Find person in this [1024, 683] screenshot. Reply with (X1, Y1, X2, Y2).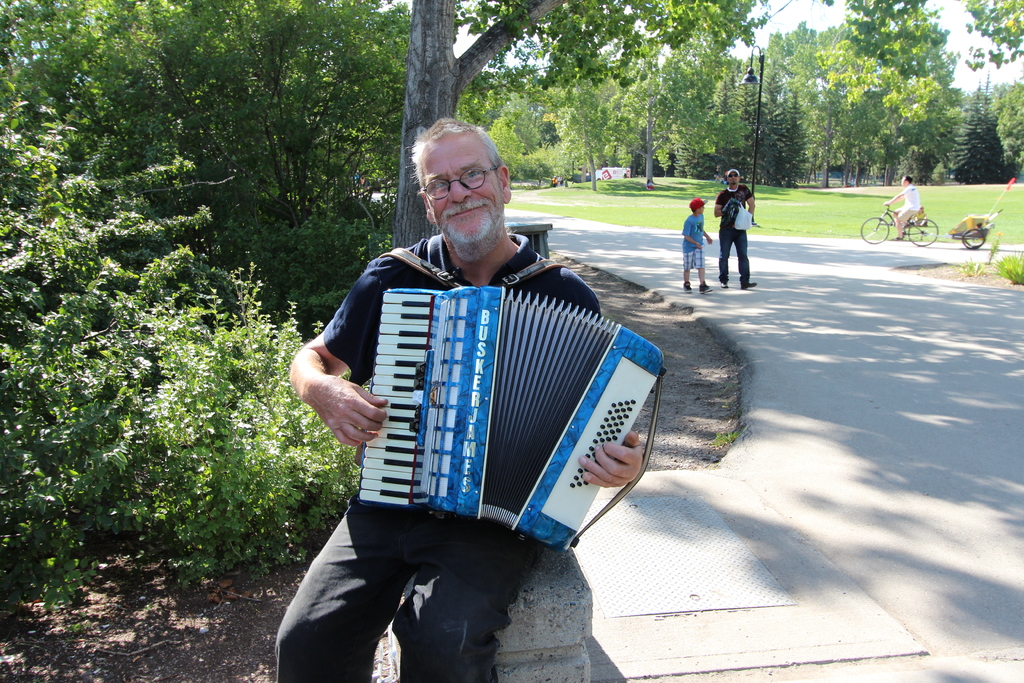
(887, 176, 924, 236).
